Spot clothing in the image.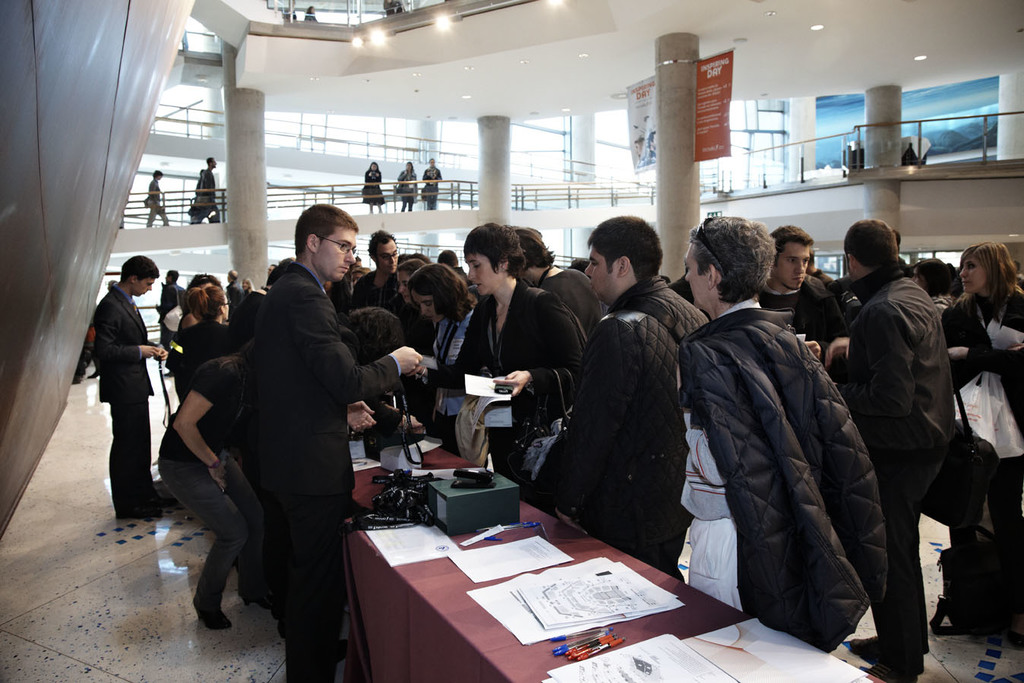
clothing found at box(145, 177, 169, 226).
